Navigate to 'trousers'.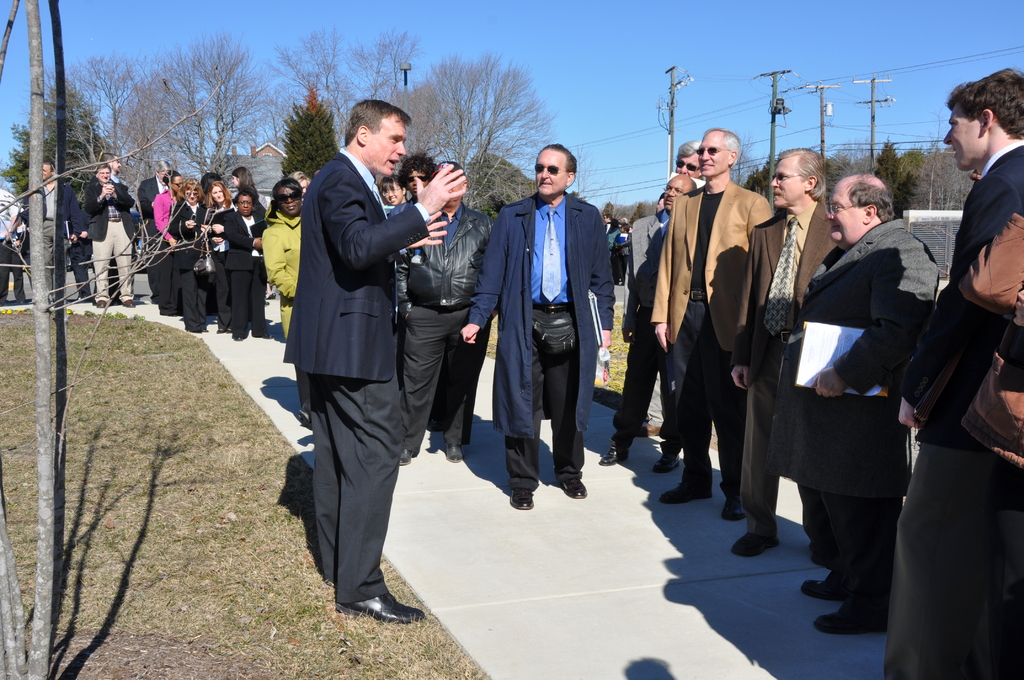
Navigation target: (x1=400, y1=304, x2=495, y2=450).
